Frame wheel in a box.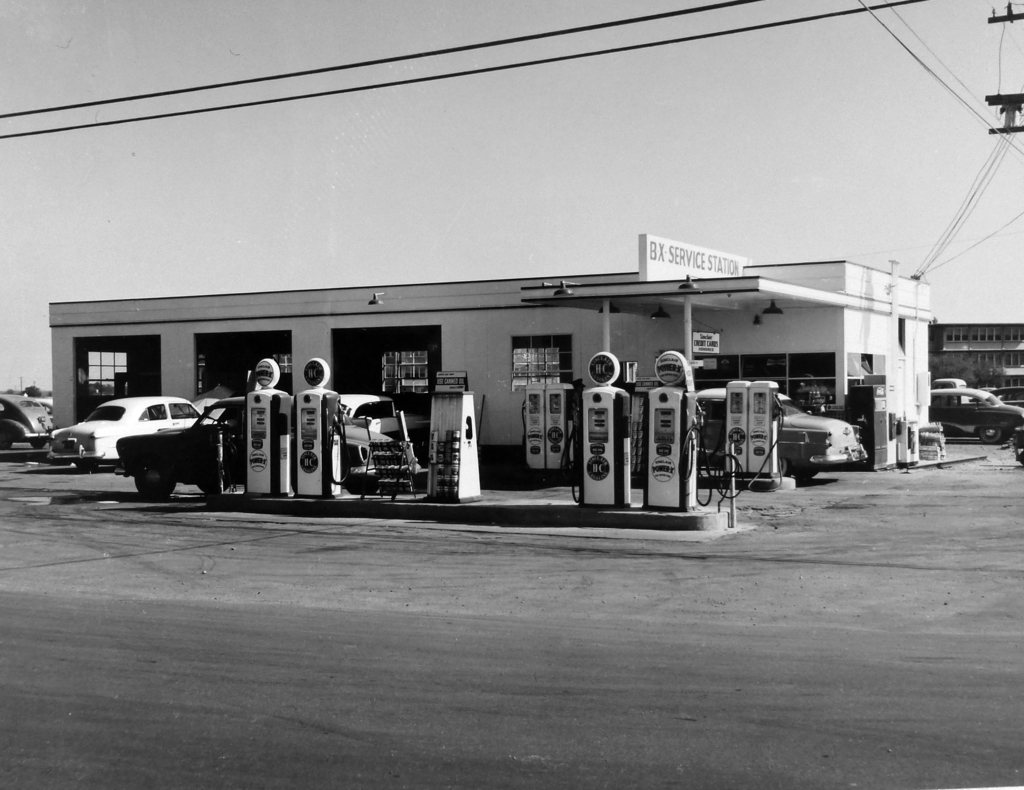
780,459,809,487.
